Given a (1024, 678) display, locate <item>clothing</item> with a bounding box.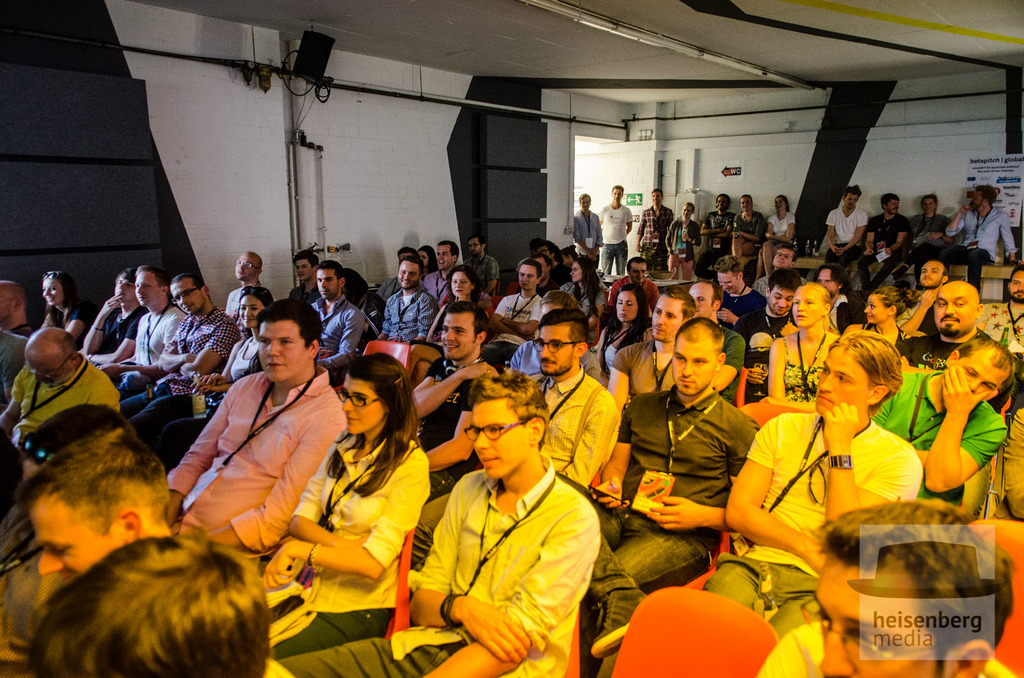
Located: select_region(47, 289, 92, 342).
